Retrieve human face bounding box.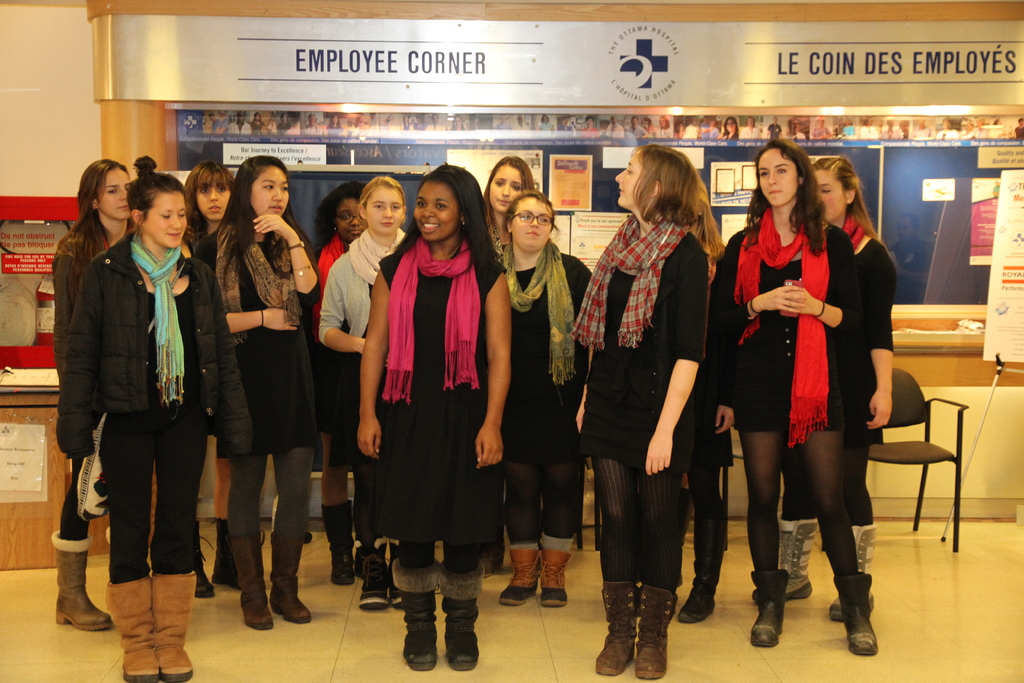
Bounding box: x1=616, y1=157, x2=640, y2=213.
